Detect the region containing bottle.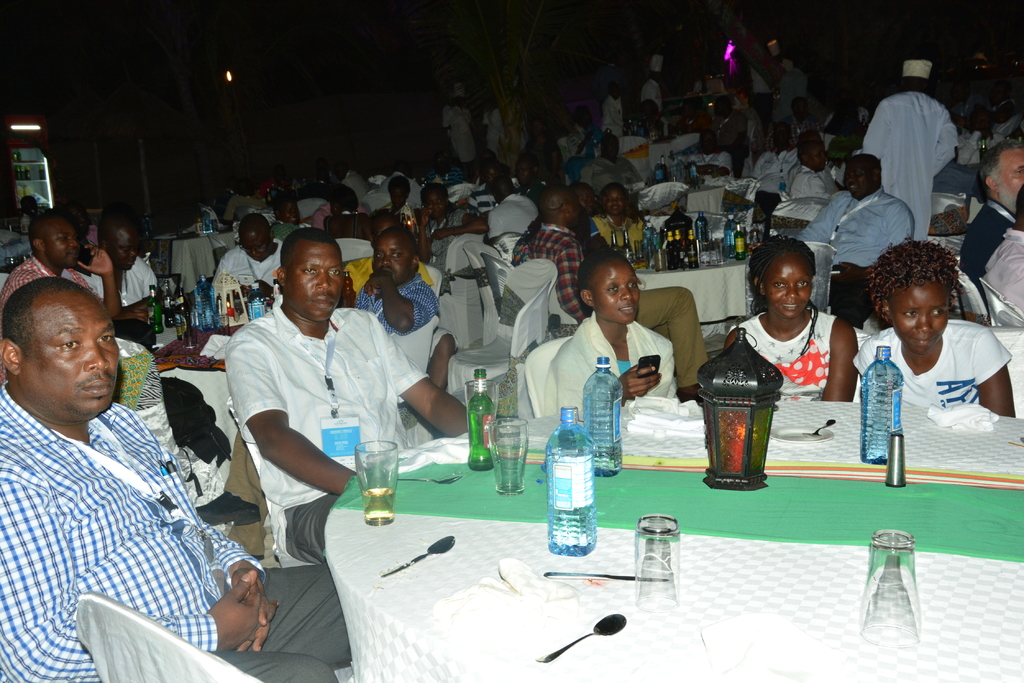
<bbox>749, 232, 764, 254</bbox>.
